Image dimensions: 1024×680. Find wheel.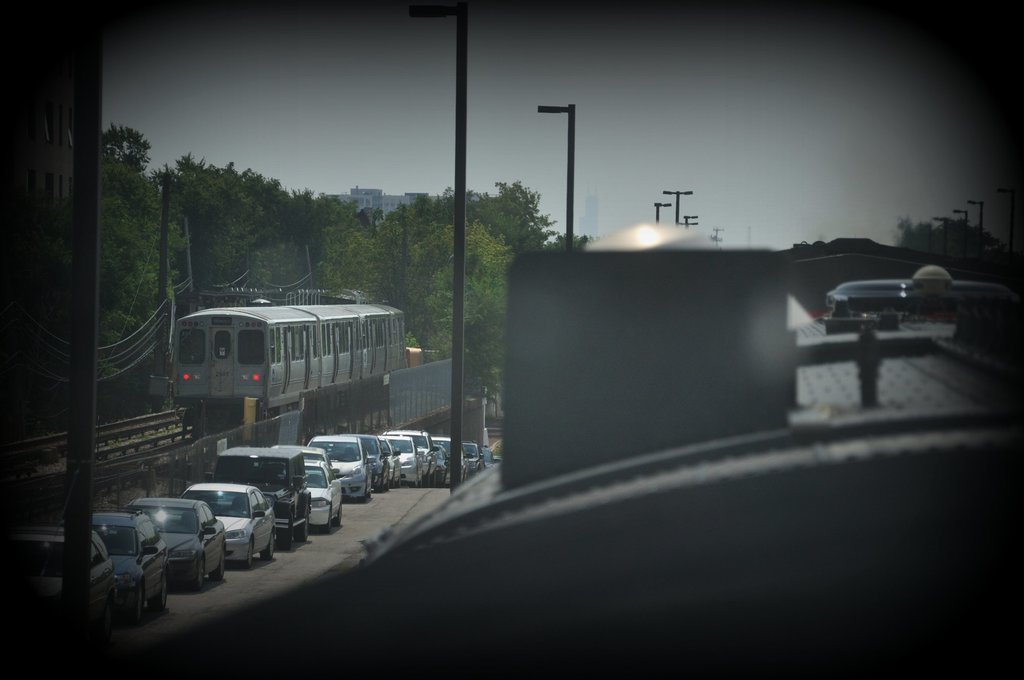
Rect(424, 470, 432, 487).
